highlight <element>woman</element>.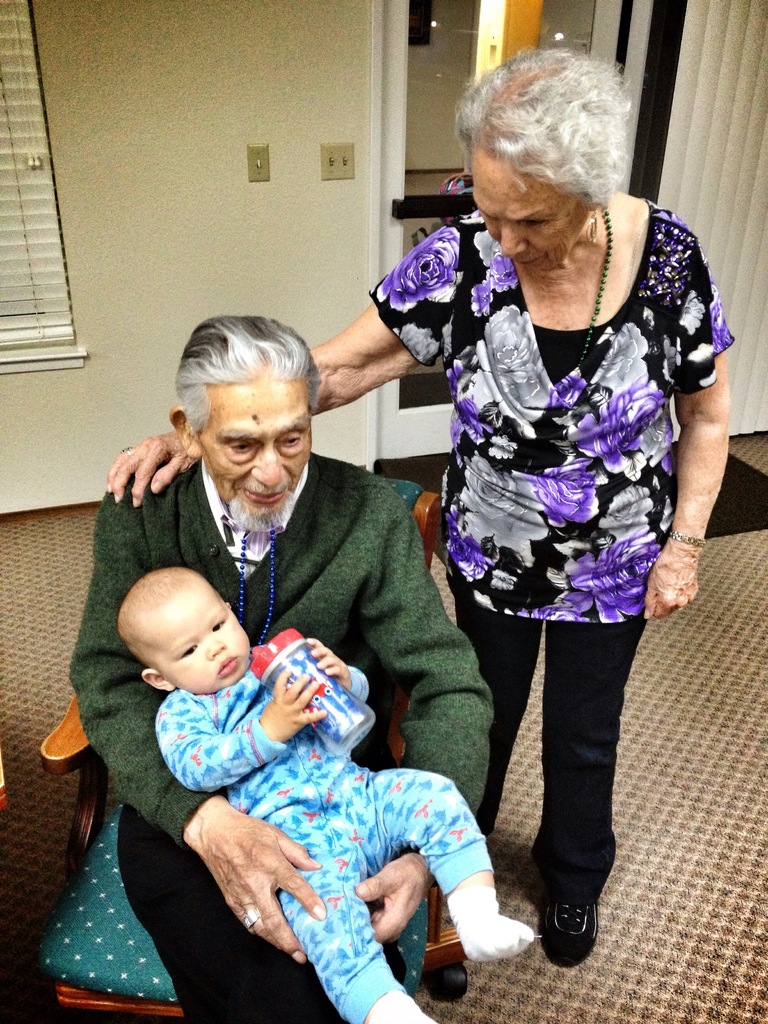
Highlighted region: 99 36 729 964.
